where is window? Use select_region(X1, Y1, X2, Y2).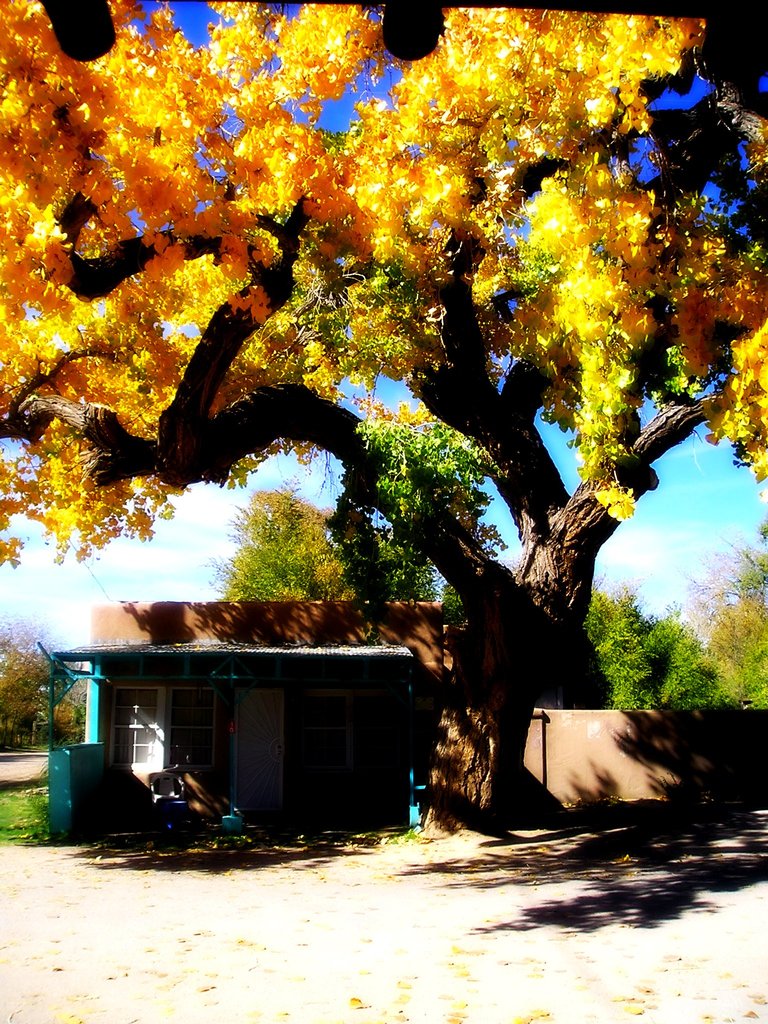
select_region(102, 680, 168, 791).
